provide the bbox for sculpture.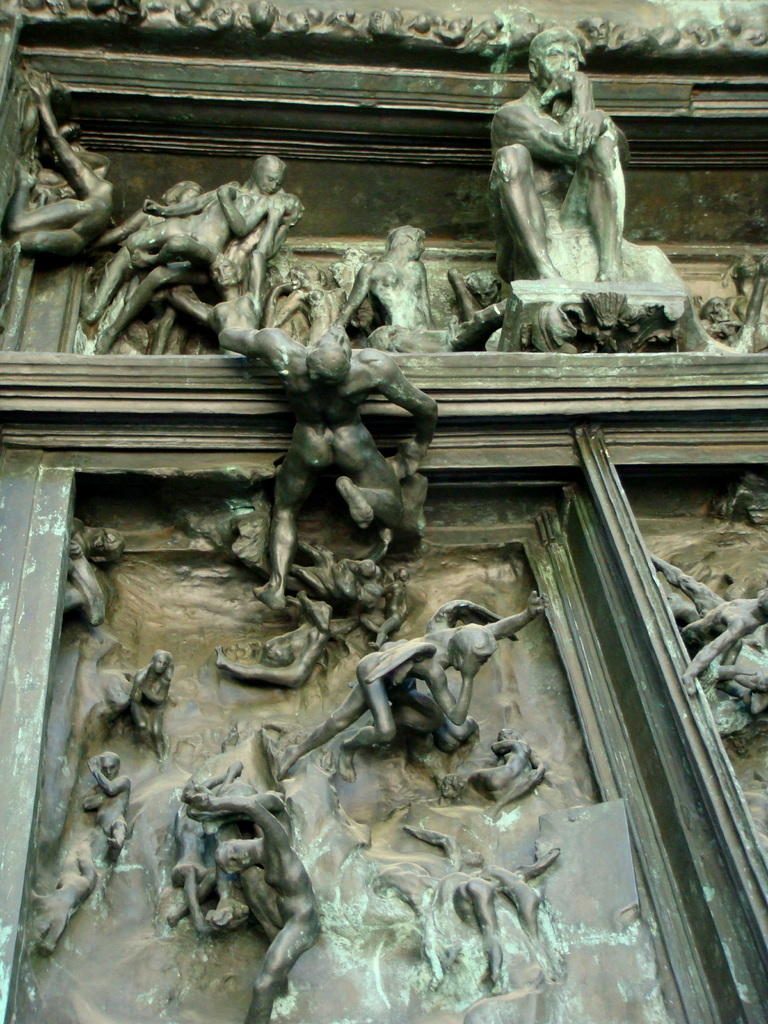
(left=76, top=750, right=136, bottom=856).
